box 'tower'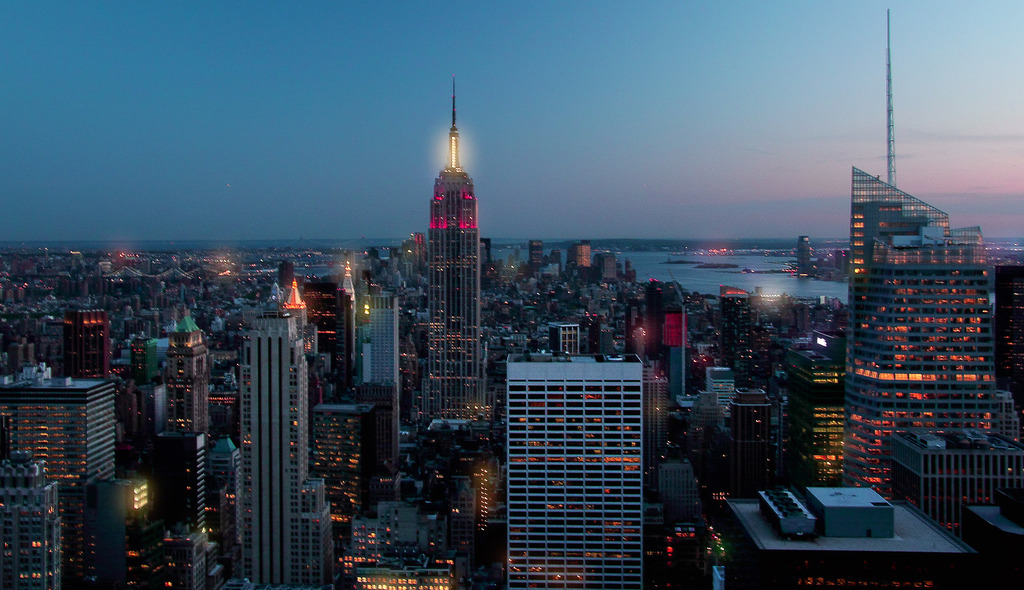
159, 300, 208, 587
